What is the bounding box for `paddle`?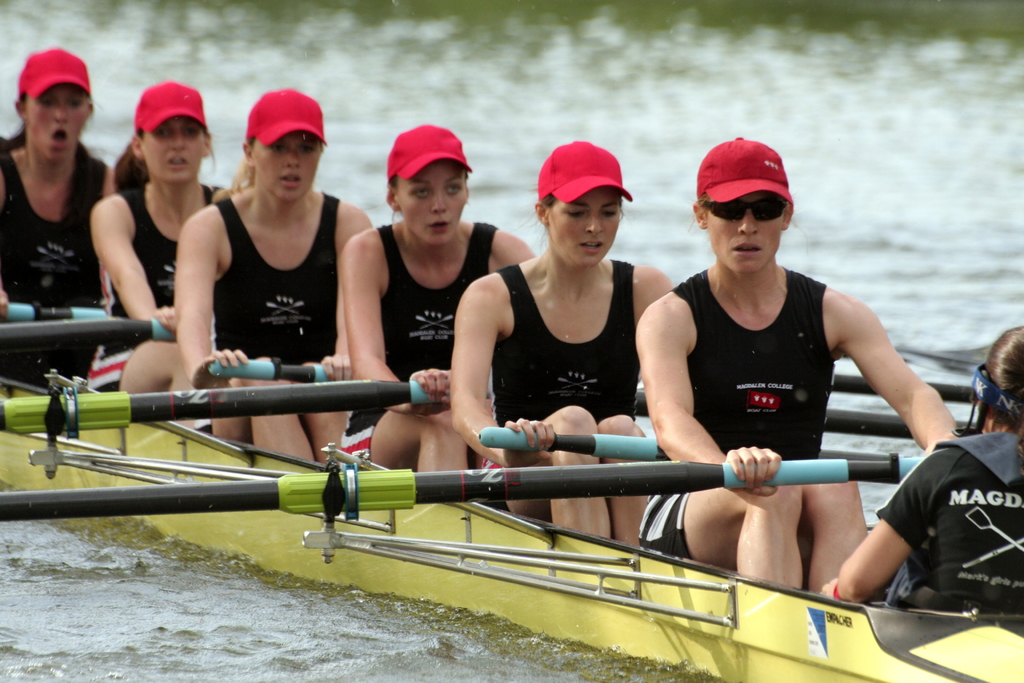
bbox=[477, 428, 923, 463].
